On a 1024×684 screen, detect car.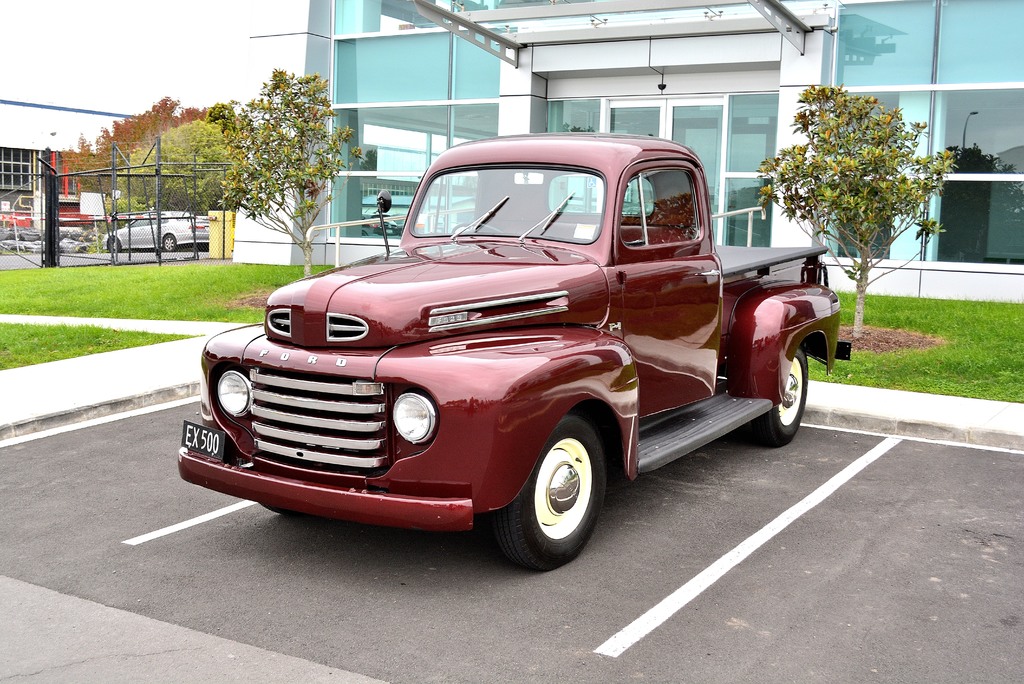
rect(99, 201, 208, 251).
